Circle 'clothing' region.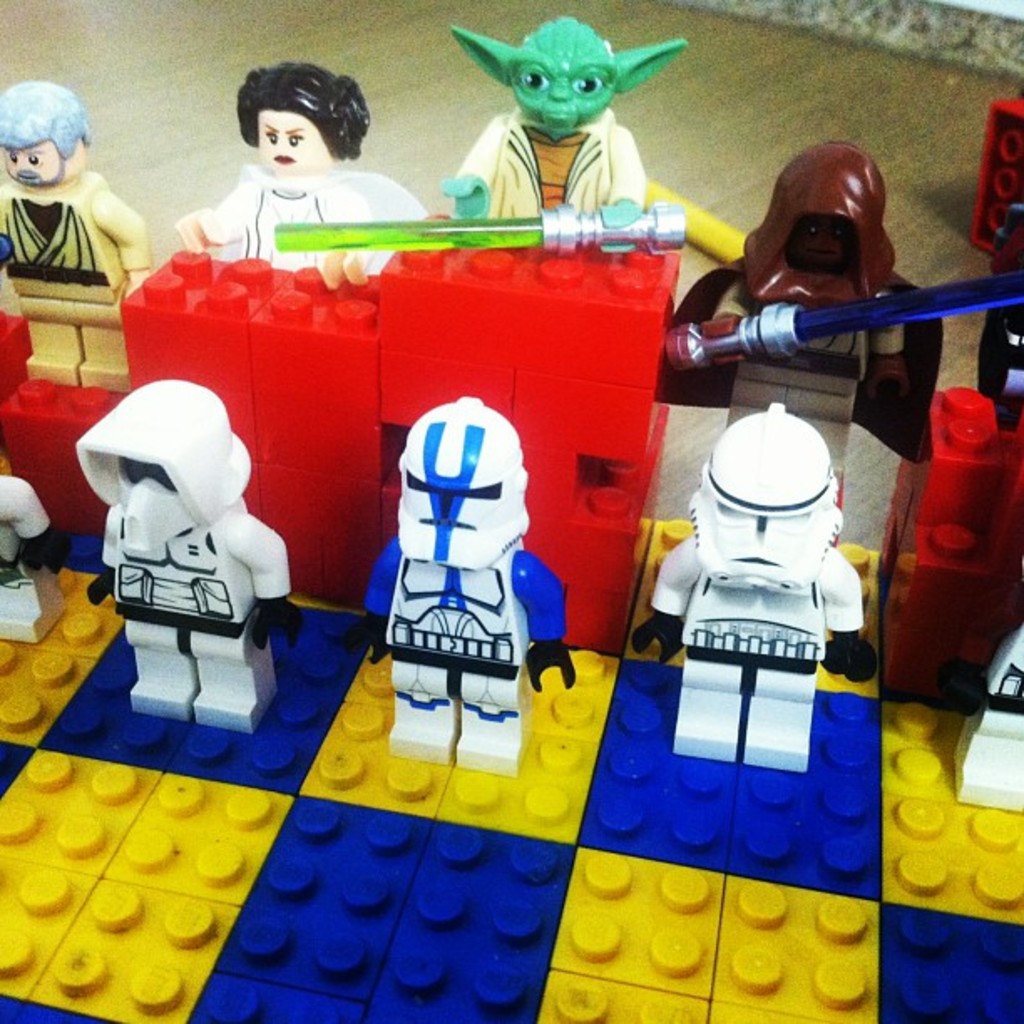
Region: 182/167/375/274.
